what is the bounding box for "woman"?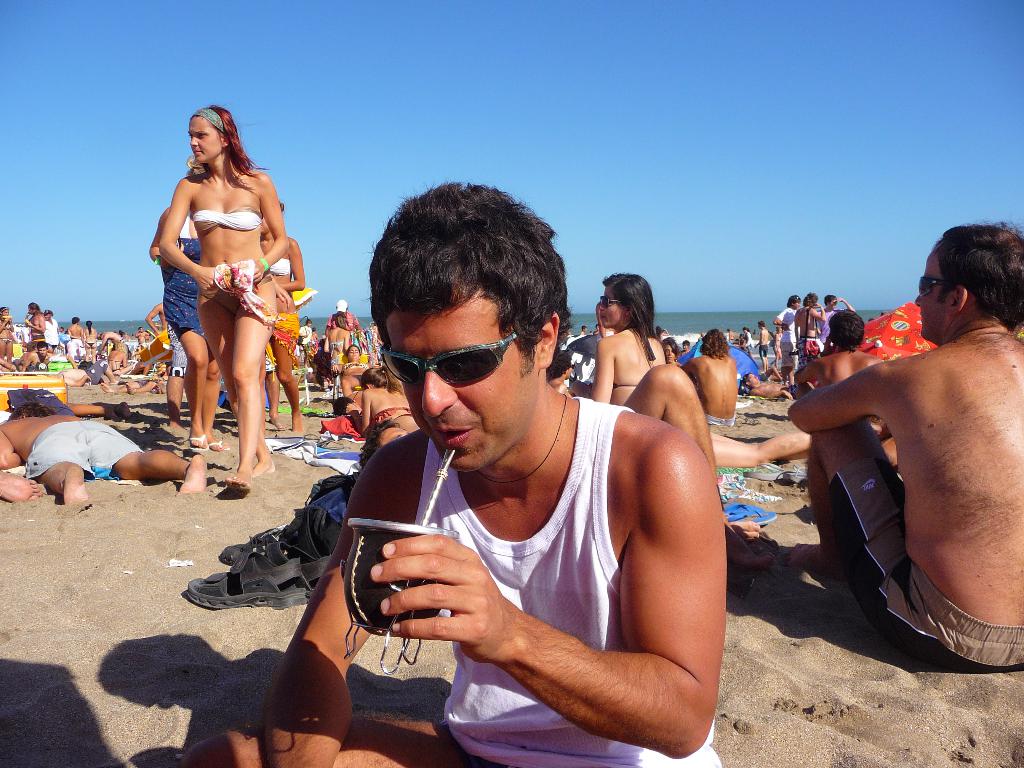
region(593, 270, 670, 408).
